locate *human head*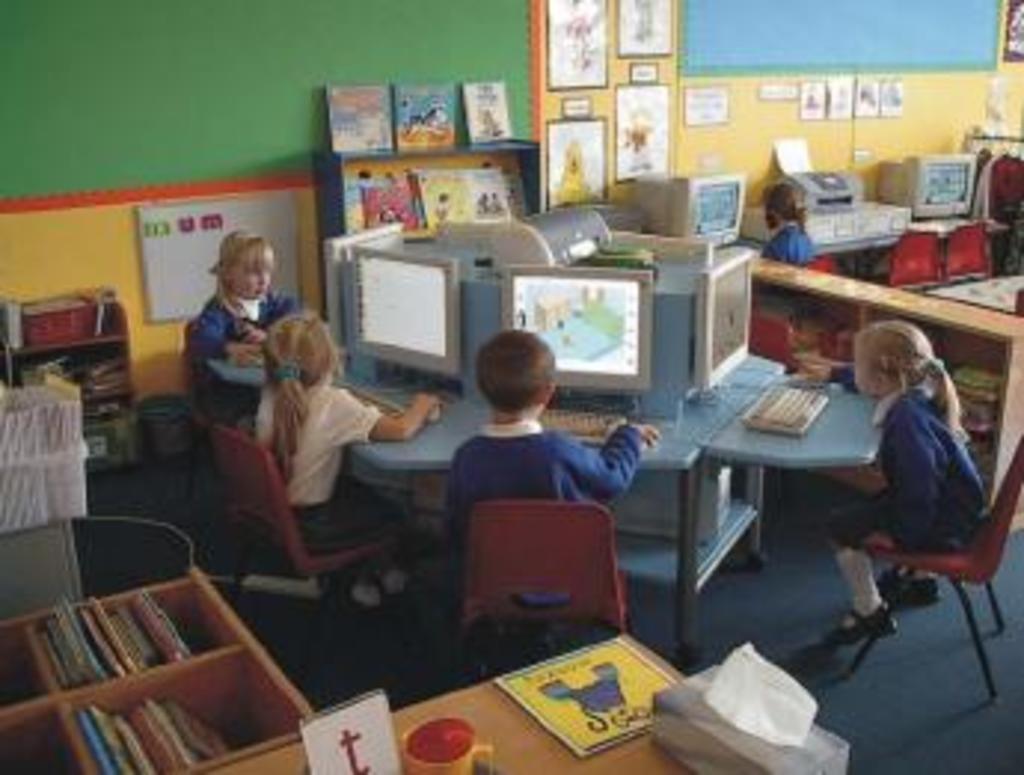
258/309/338/386
